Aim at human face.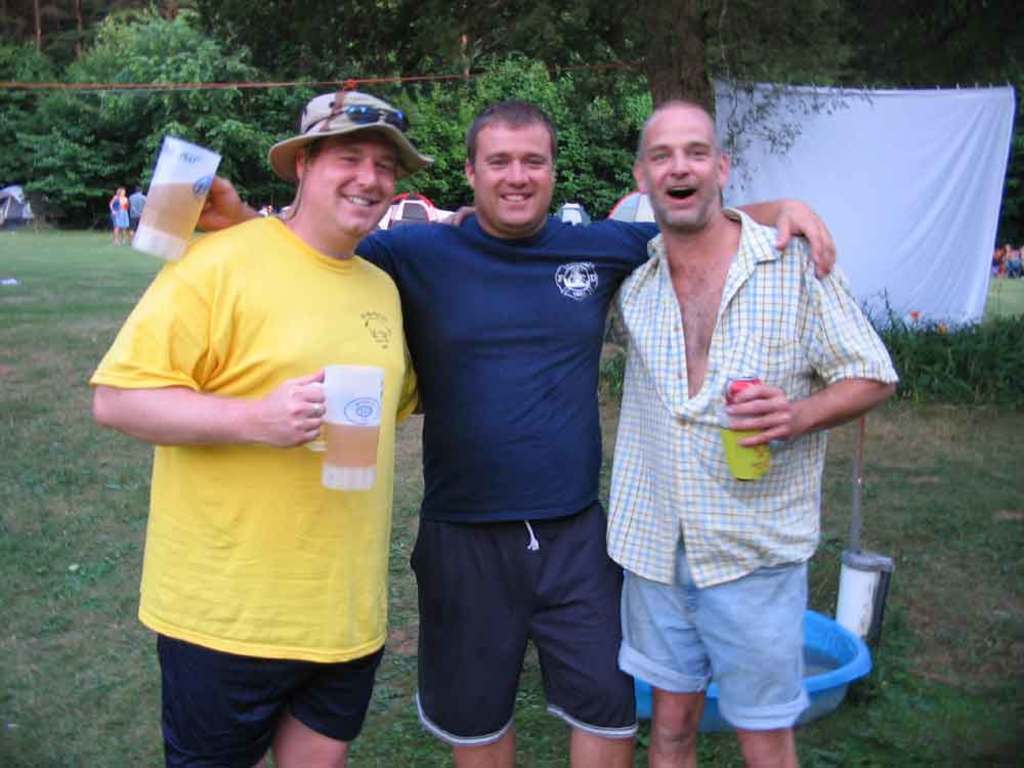
Aimed at 639 123 719 233.
